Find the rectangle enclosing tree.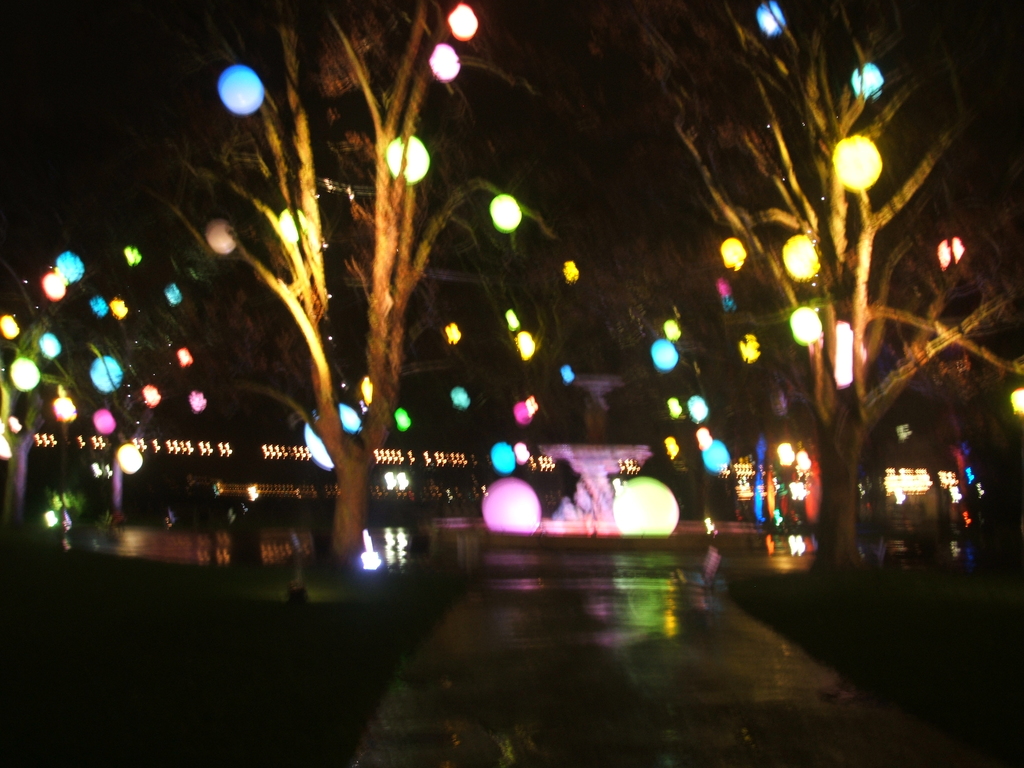
(138, 0, 637, 579).
